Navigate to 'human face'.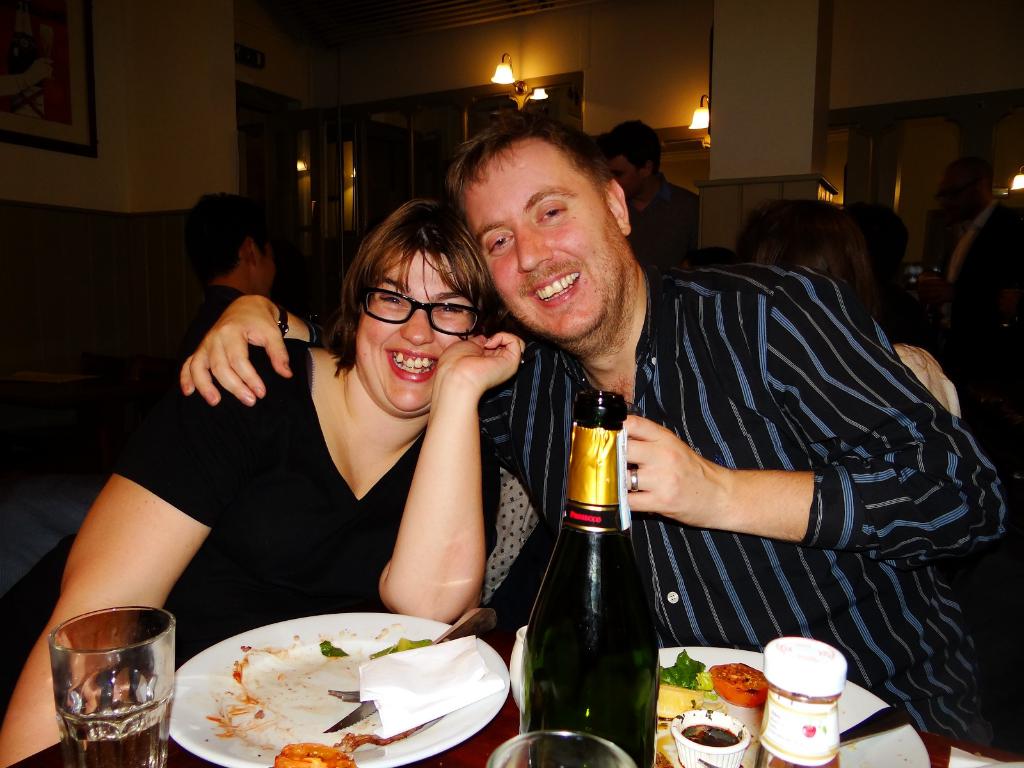
Navigation target: bbox(618, 161, 632, 187).
